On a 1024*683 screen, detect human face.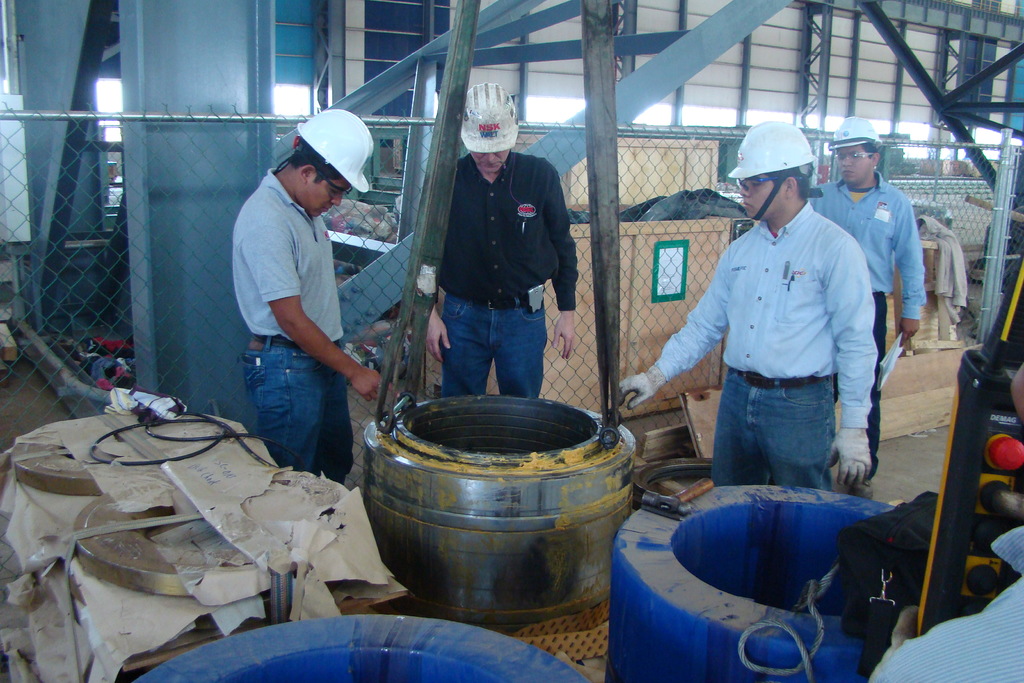
rect(476, 146, 509, 179).
